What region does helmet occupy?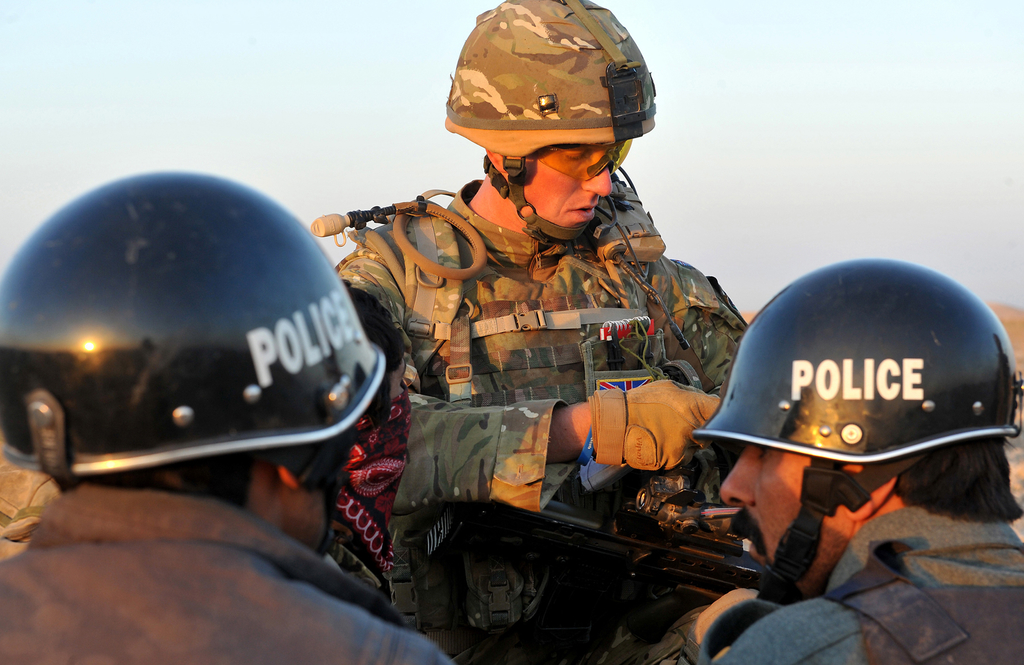
box(698, 266, 1009, 545).
